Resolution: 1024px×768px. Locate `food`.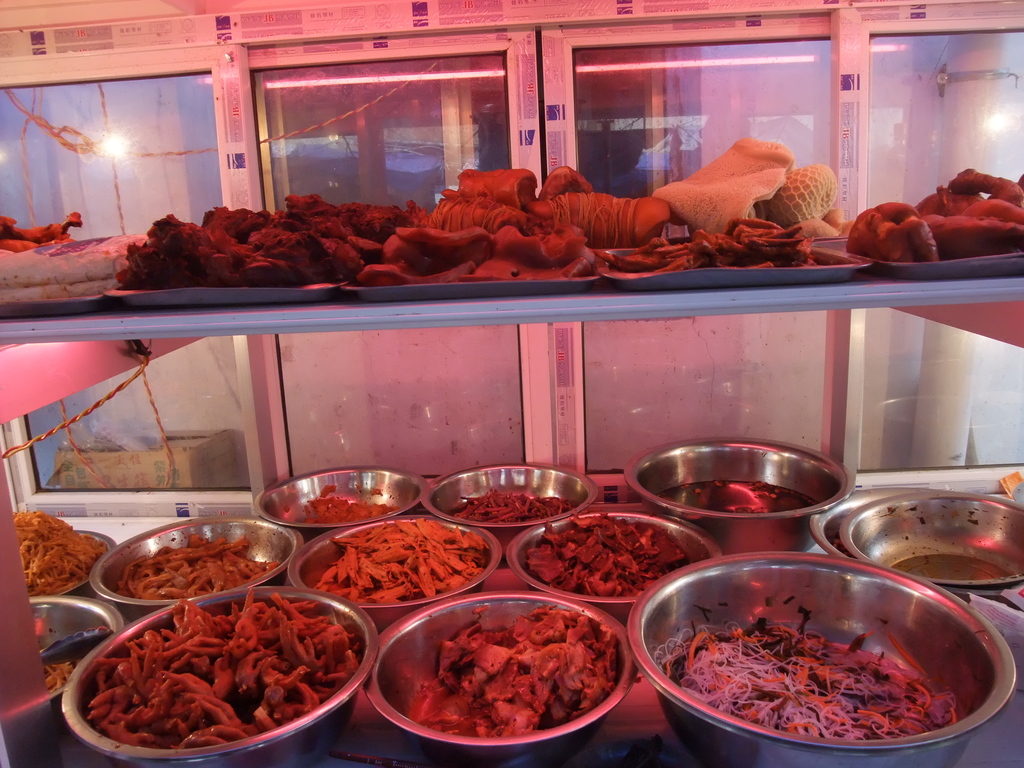
left=61, top=595, right=364, bottom=762.
